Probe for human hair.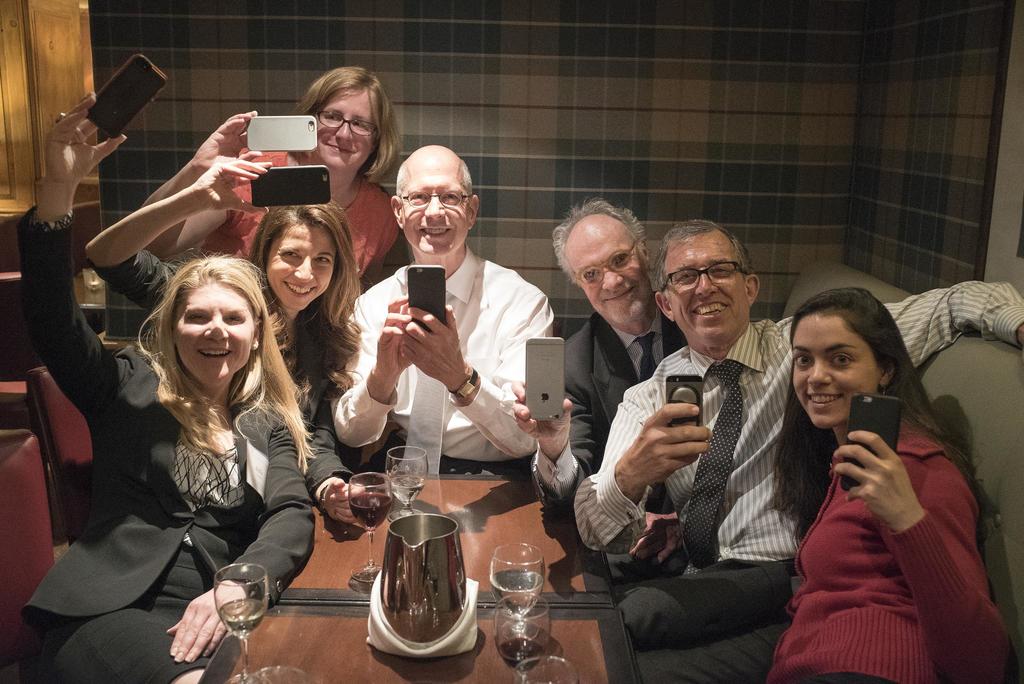
Probe result: <bbox>296, 63, 405, 181</bbox>.
